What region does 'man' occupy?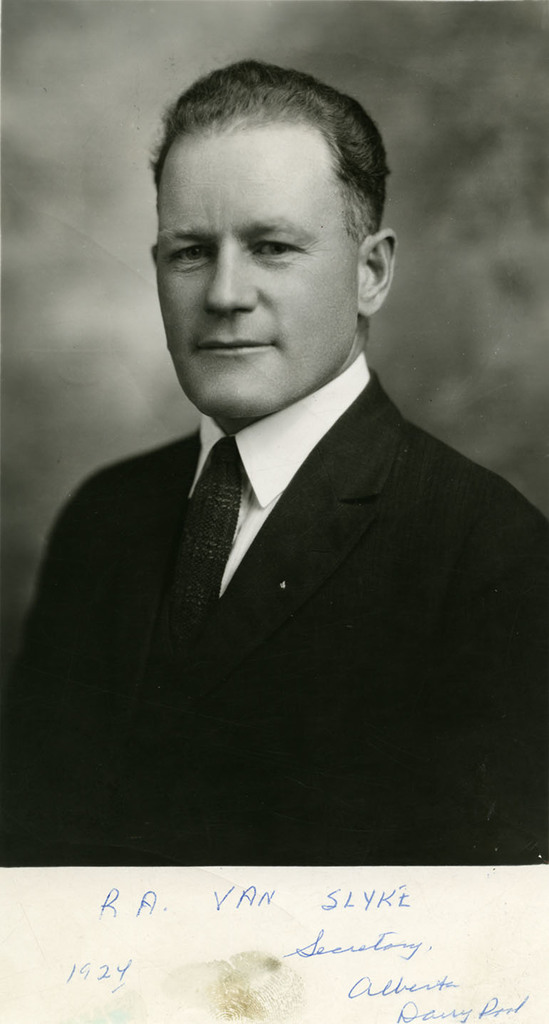
{"left": 20, "top": 41, "right": 548, "bottom": 875}.
